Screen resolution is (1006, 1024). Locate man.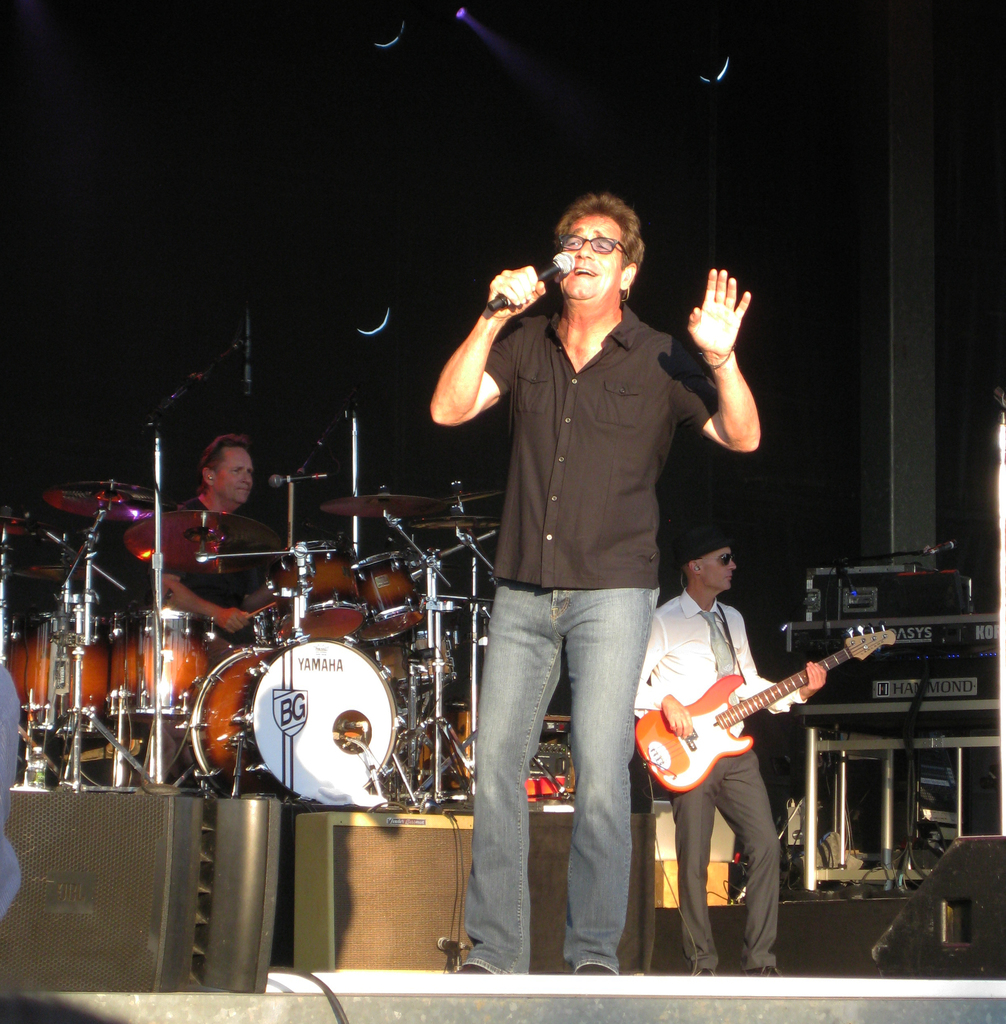
pyautogui.locateOnScreen(439, 184, 756, 954).
